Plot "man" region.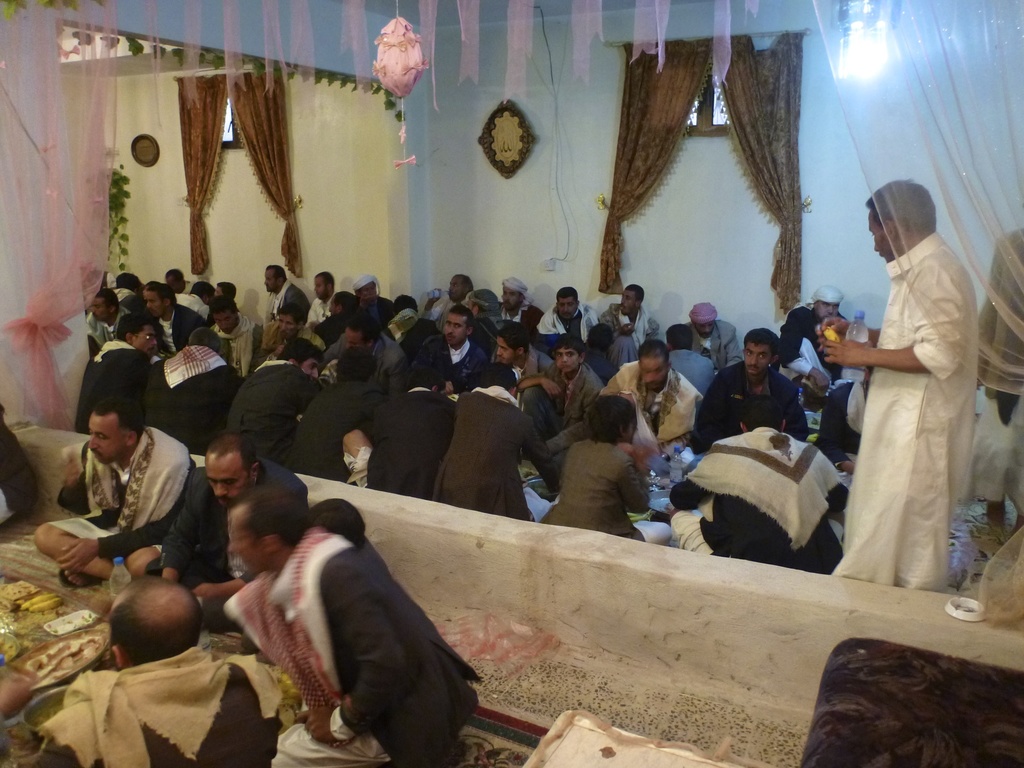
Plotted at [left=665, top=395, right=852, bottom=572].
